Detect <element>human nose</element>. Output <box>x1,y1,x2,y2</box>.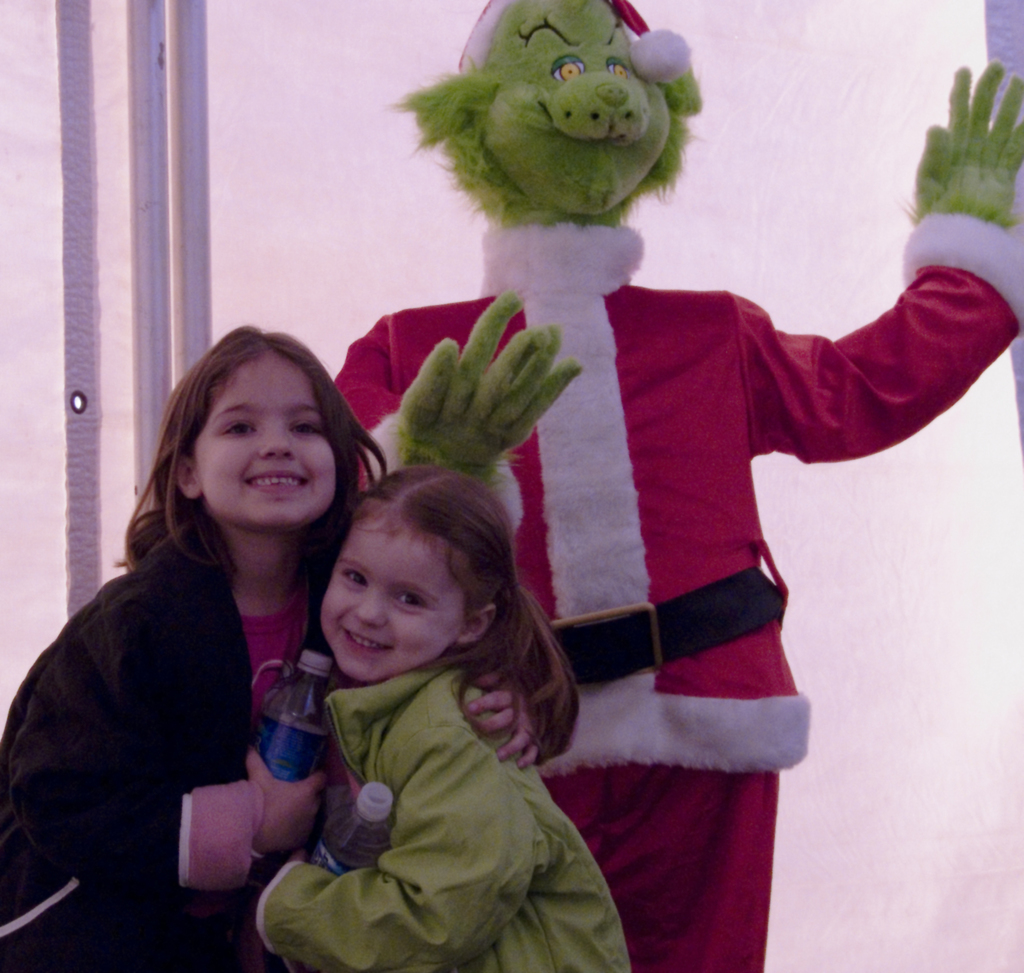
<box>355,591,385,624</box>.
